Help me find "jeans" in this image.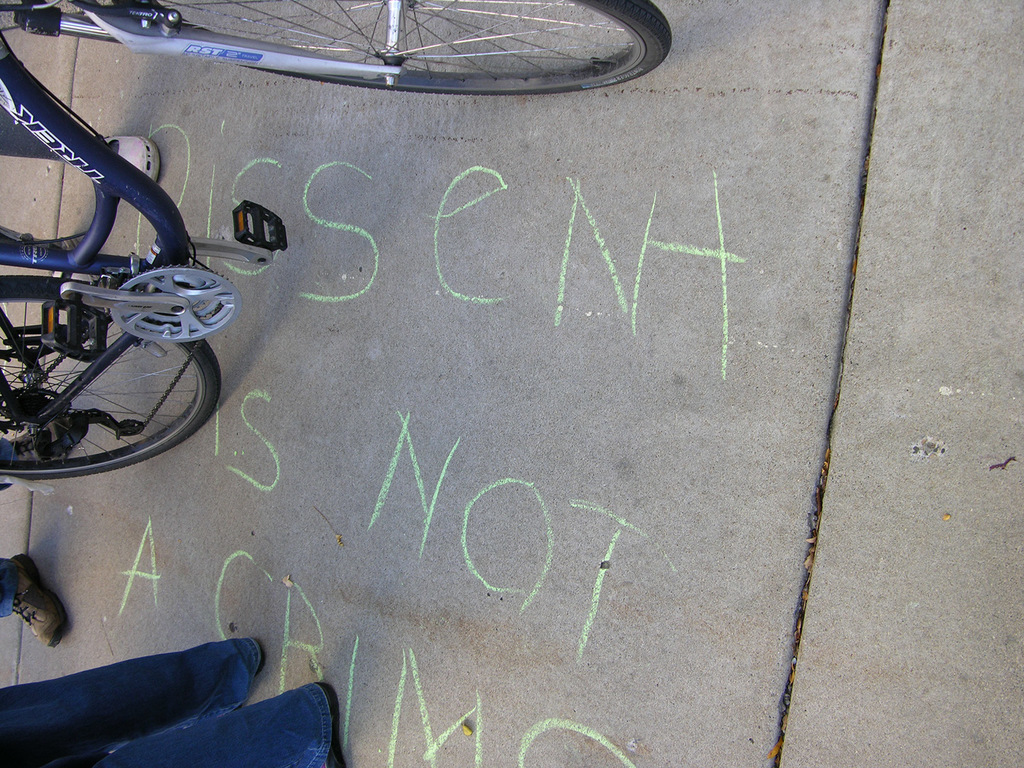
Found it: (left=13, top=637, right=289, bottom=765).
